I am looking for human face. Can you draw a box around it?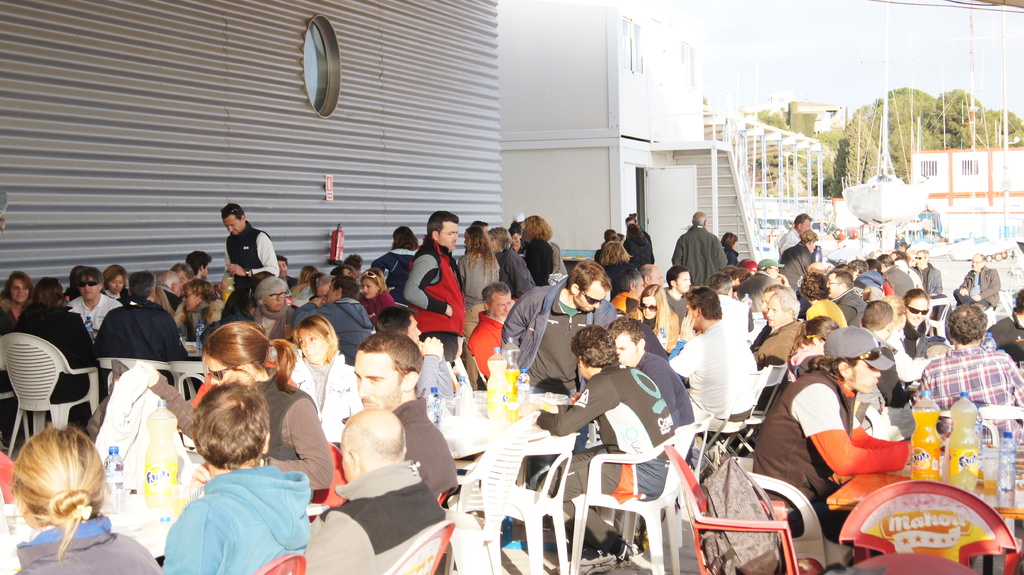
Sure, the bounding box is 844:356:884:395.
